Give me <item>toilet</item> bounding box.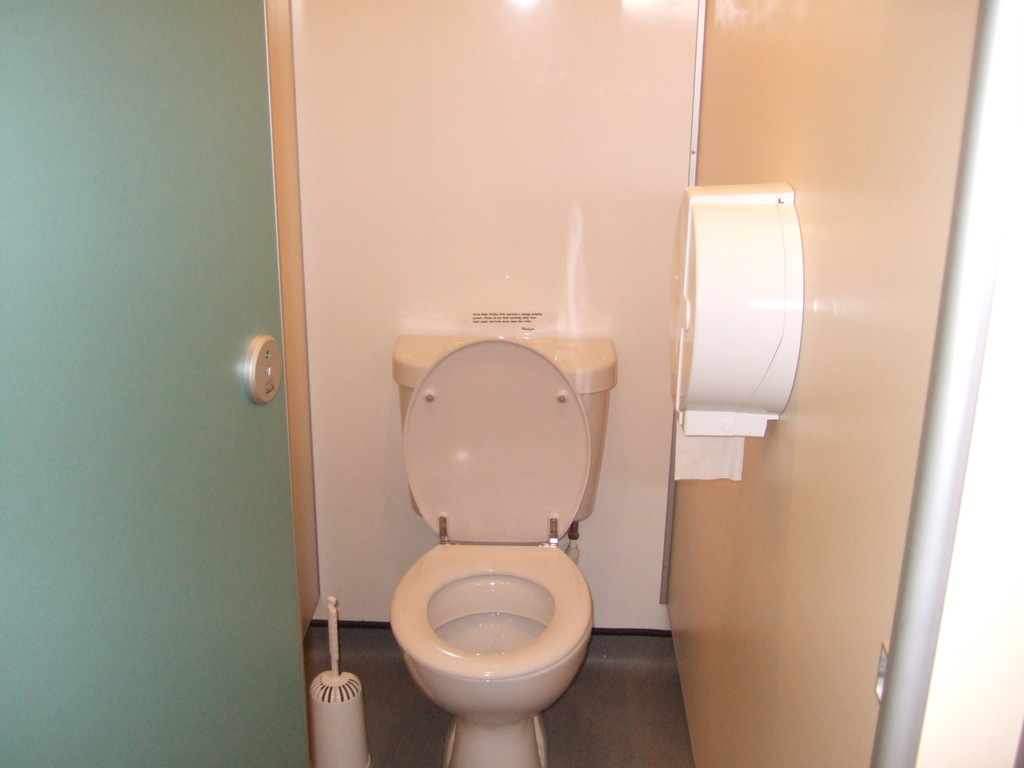
region(387, 337, 595, 767).
